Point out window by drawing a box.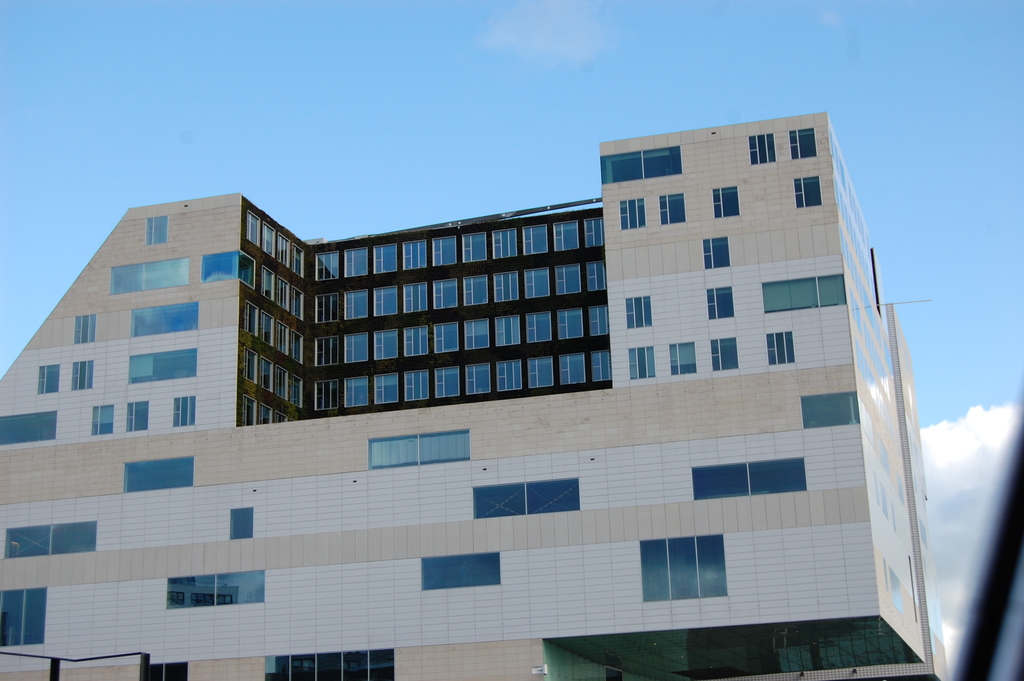
select_region(276, 318, 292, 355).
